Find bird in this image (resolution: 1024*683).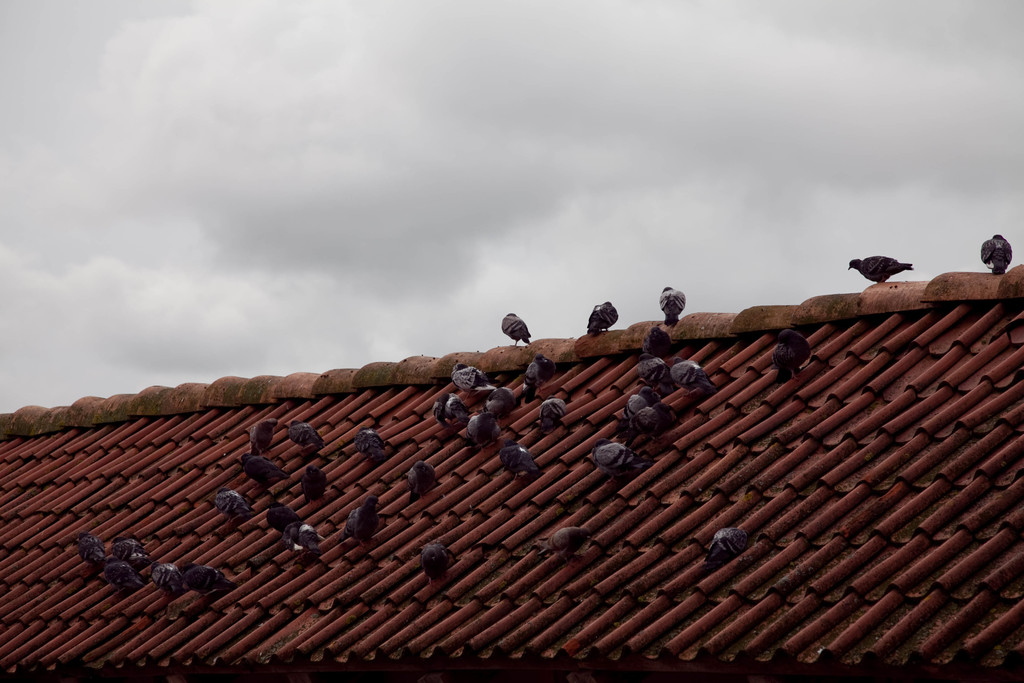
box(260, 499, 301, 544).
